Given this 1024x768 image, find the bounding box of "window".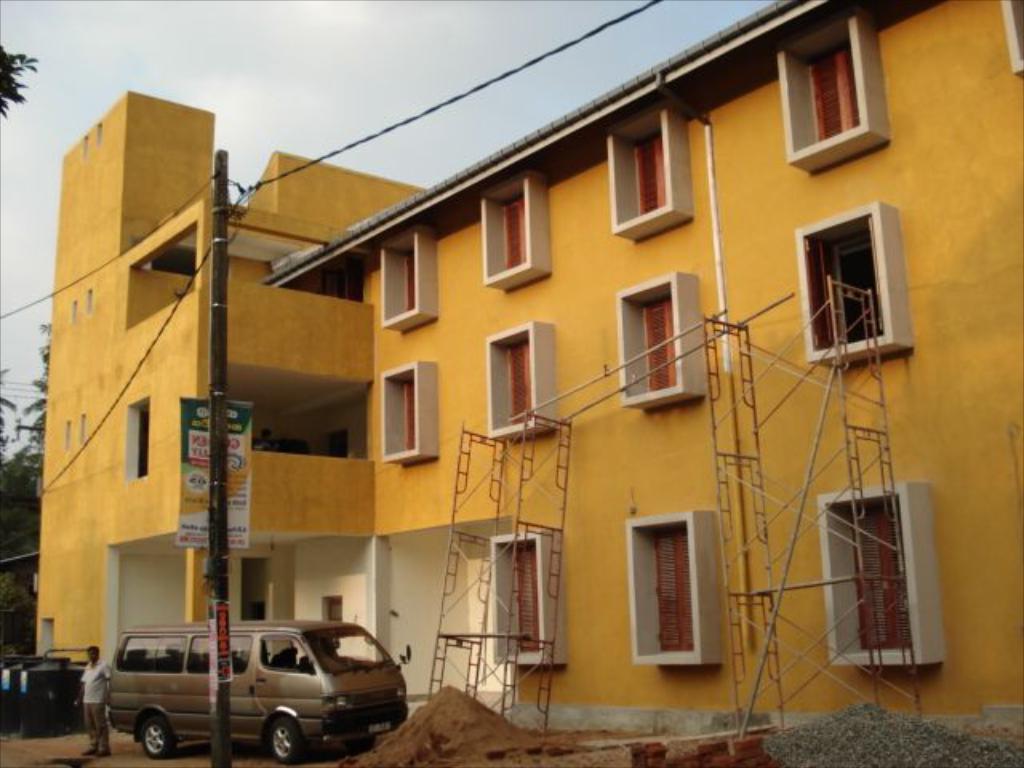
crop(376, 227, 442, 330).
